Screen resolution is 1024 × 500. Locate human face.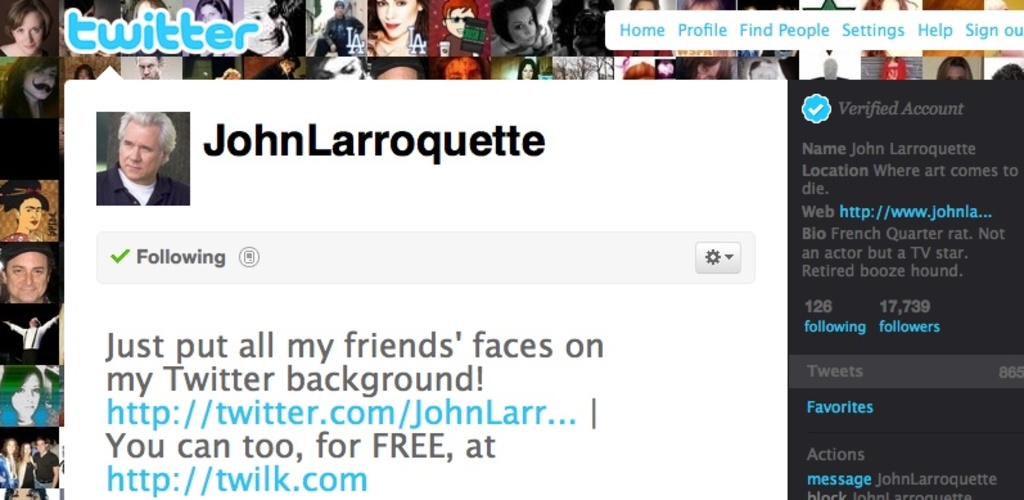
select_region(3, 440, 14, 459).
